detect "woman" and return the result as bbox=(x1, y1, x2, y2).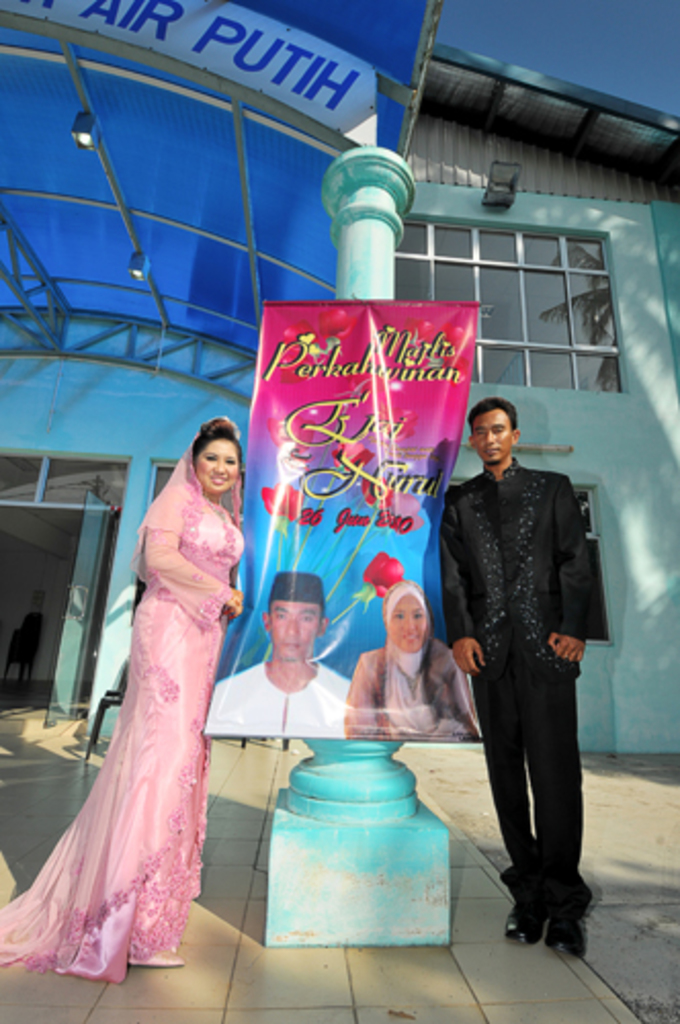
bbox=(16, 418, 250, 1023).
